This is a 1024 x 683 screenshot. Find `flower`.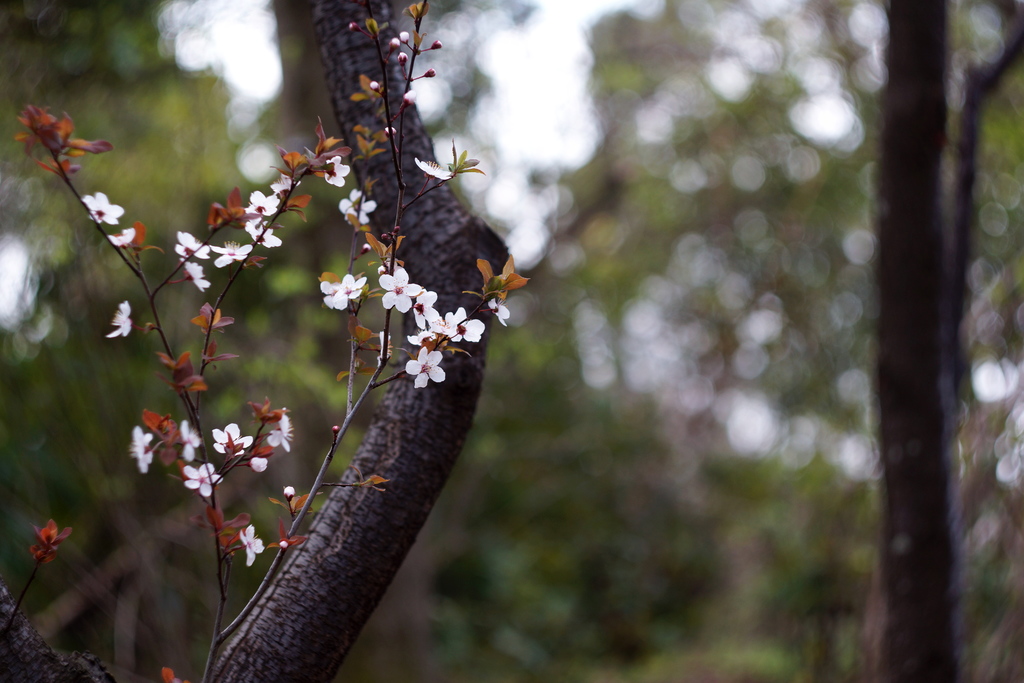
Bounding box: {"left": 392, "top": 38, "right": 403, "bottom": 49}.
